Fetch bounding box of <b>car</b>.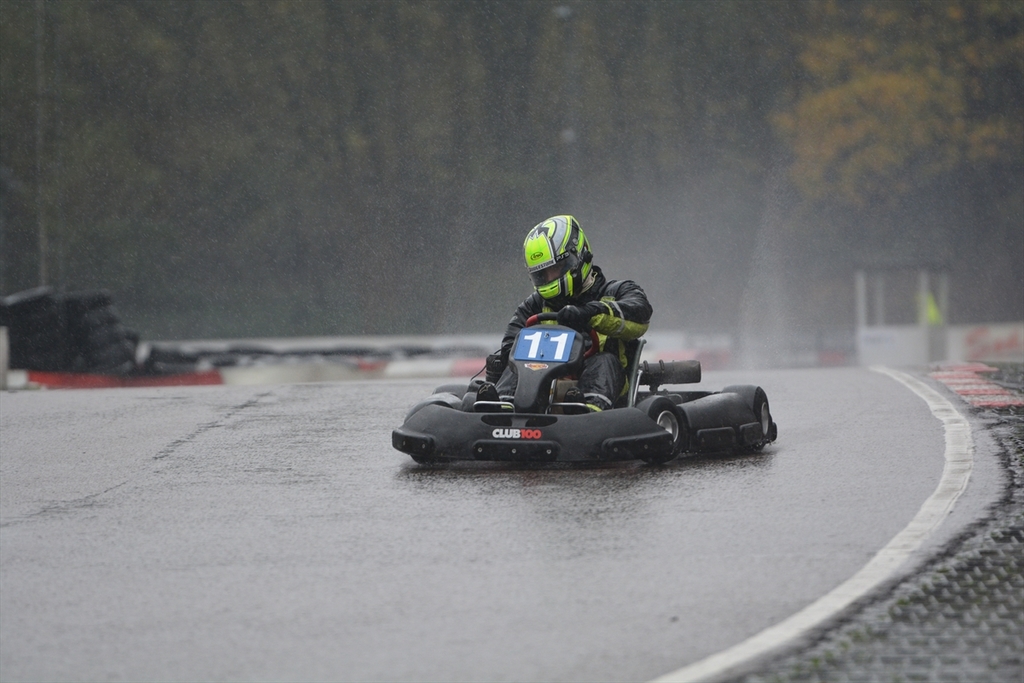
Bbox: region(390, 311, 784, 469).
